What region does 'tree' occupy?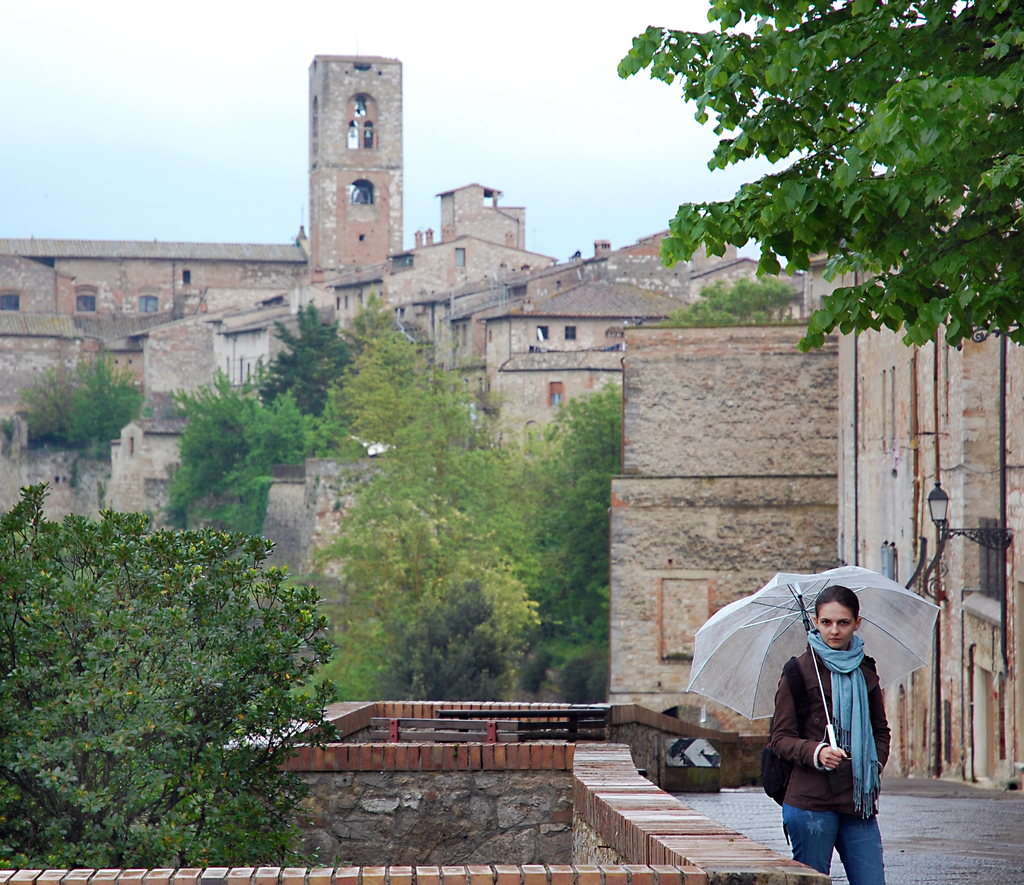
0:483:348:867.
